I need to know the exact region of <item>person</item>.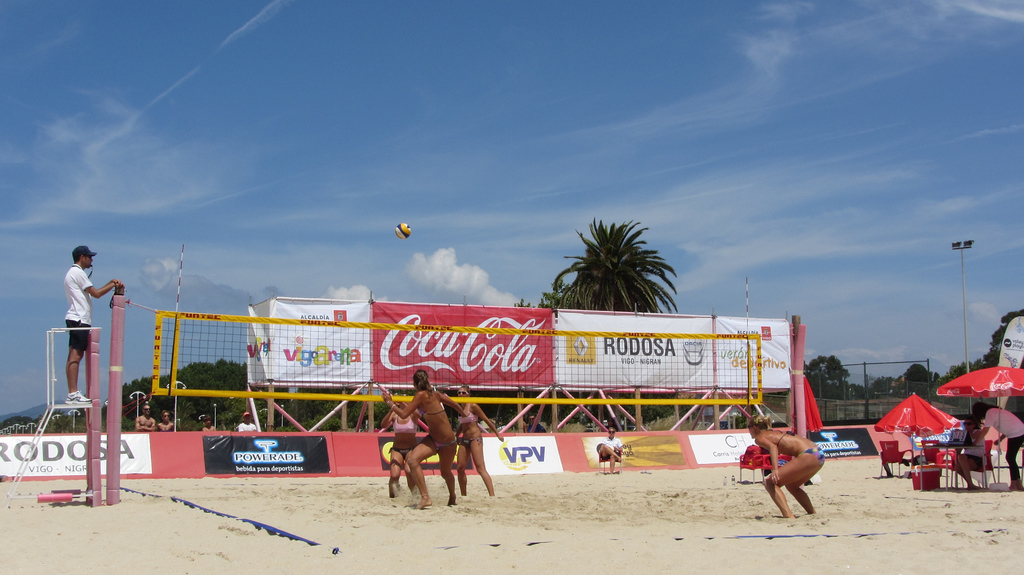
Region: [950,414,989,497].
